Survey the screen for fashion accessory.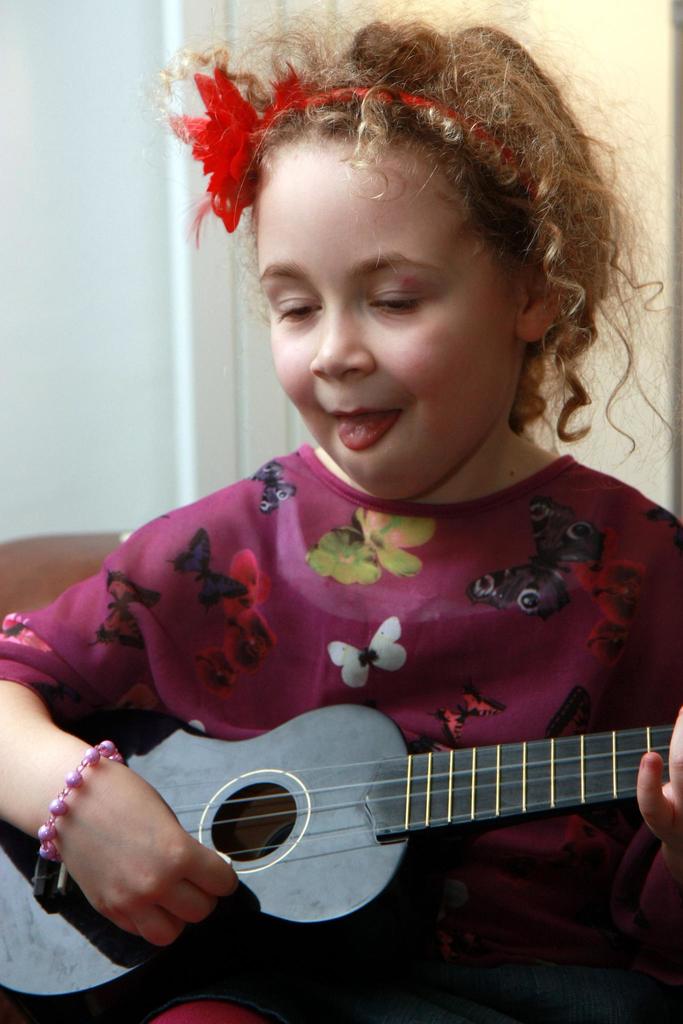
Survey found: [left=177, top=59, right=547, bottom=248].
